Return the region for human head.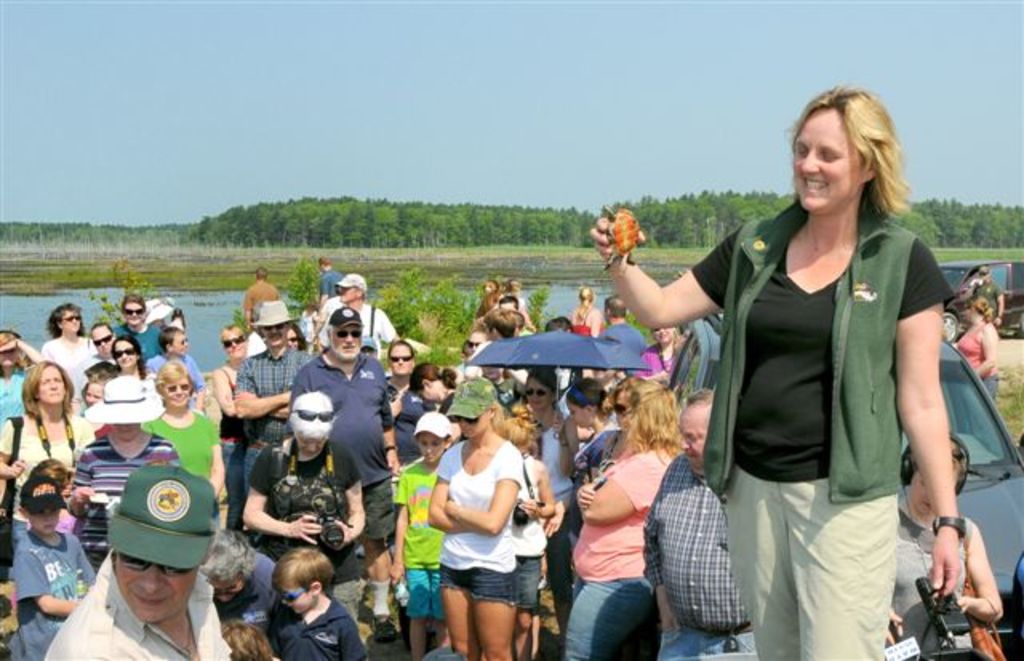
{"left": 262, "top": 315, "right": 293, "bottom": 347}.
